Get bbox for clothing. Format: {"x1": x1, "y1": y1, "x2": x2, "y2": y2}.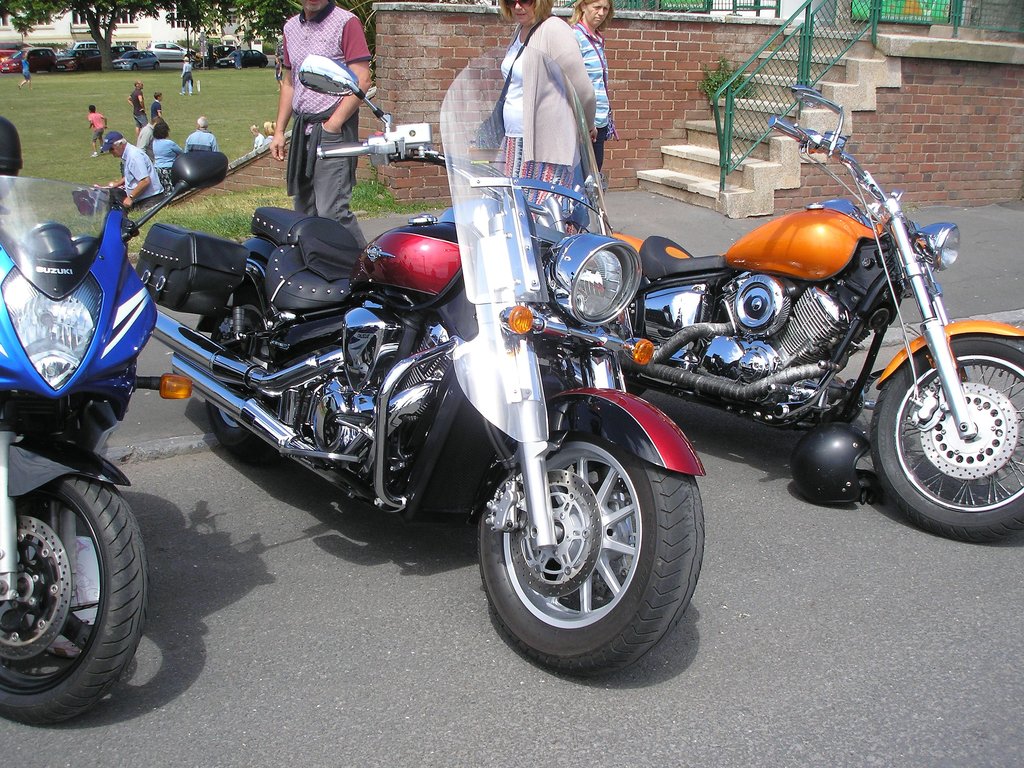
{"x1": 228, "y1": 49, "x2": 243, "y2": 67}.
